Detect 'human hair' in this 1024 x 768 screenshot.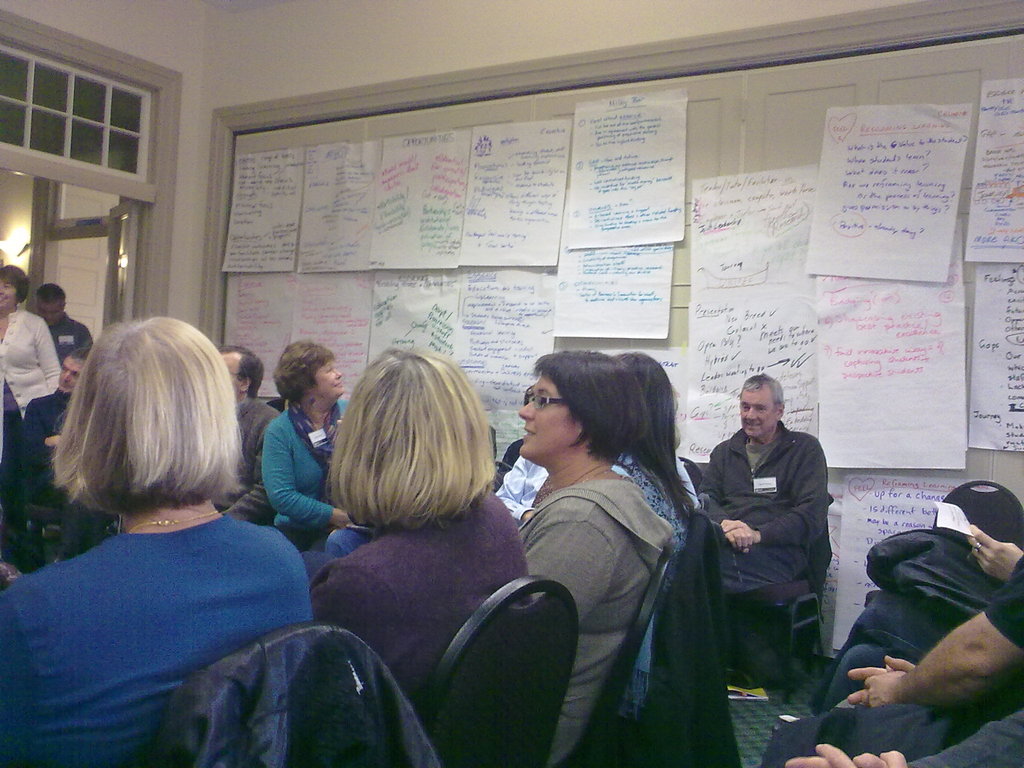
Detection: locate(35, 282, 63, 305).
